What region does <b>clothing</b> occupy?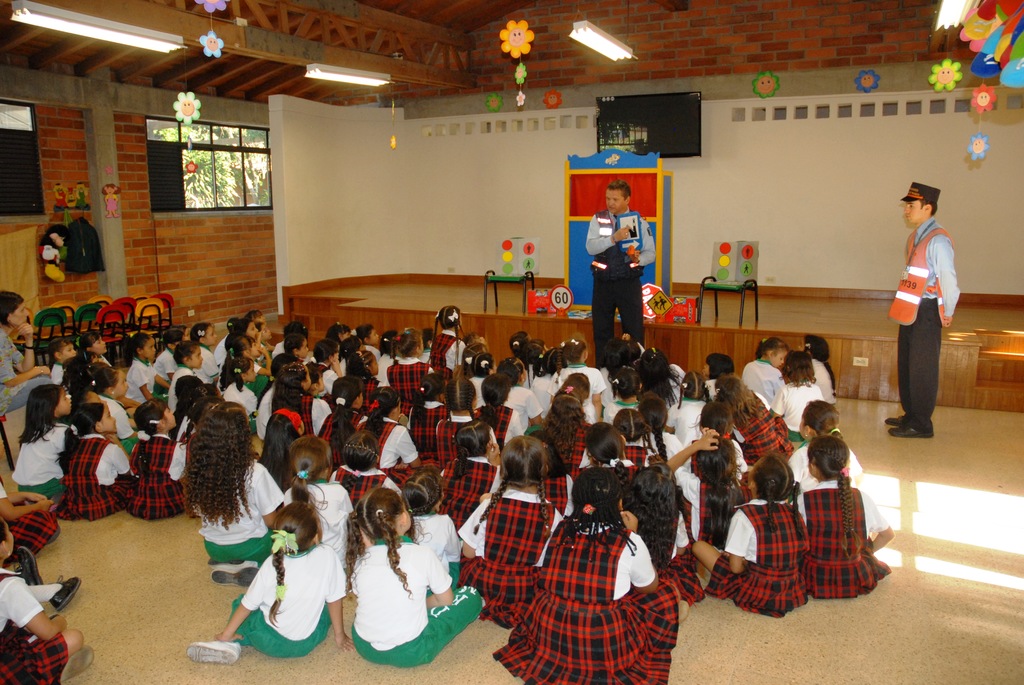
244 358 268 399.
